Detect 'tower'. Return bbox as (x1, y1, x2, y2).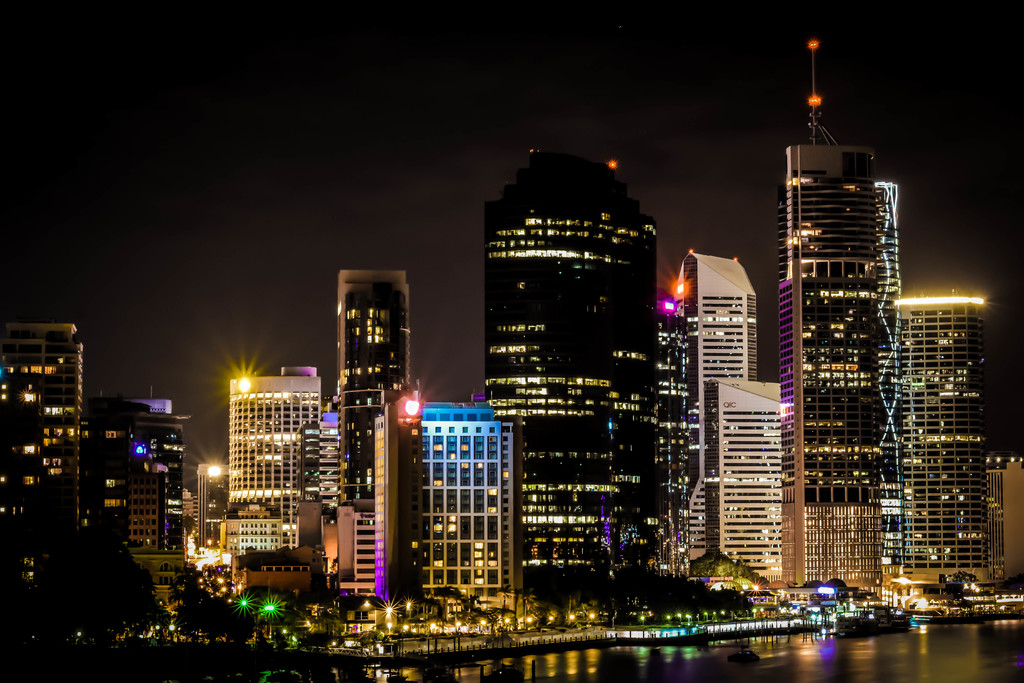
(3, 327, 89, 541).
